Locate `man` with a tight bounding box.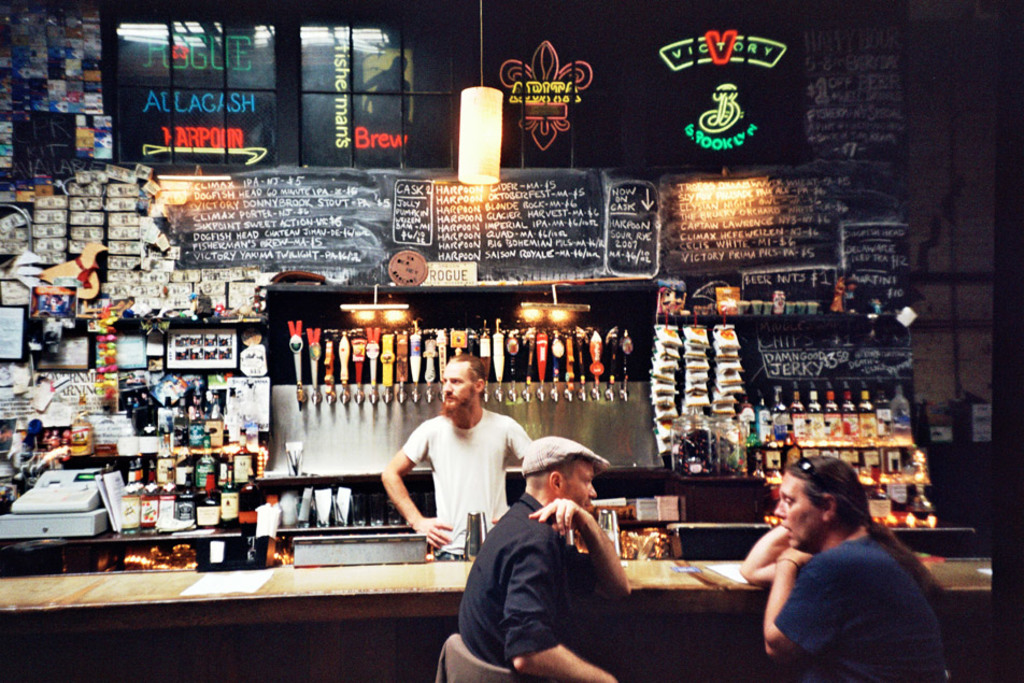
Rect(382, 356, 532, 560).
